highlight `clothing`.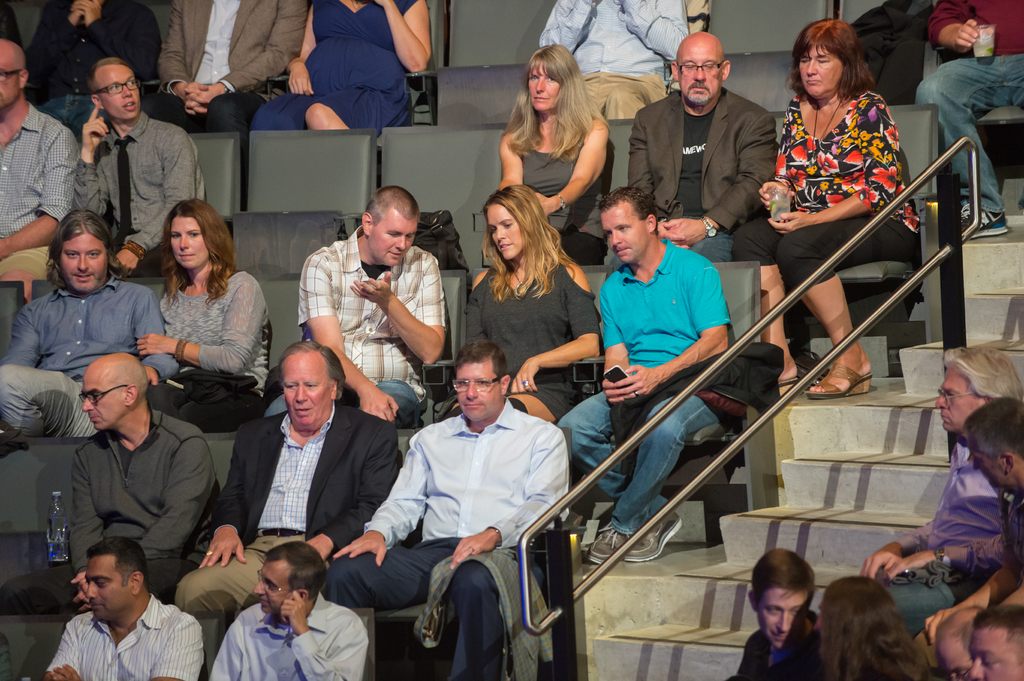
Highlighted region: l=327, t=390, r=575, b=680.
